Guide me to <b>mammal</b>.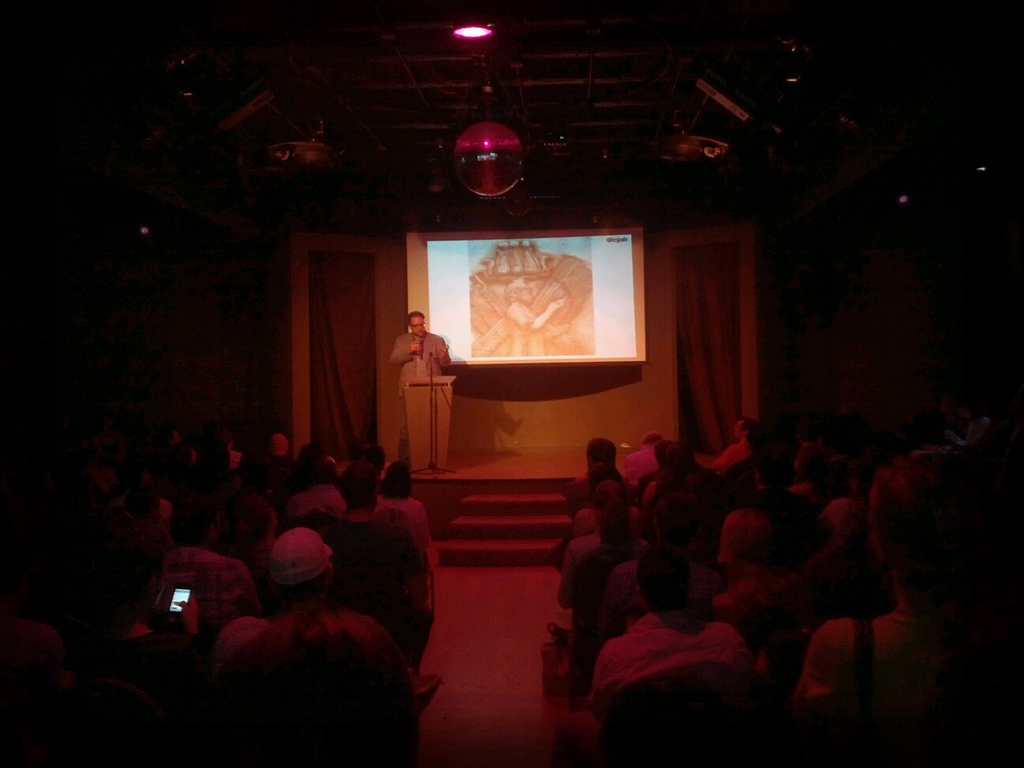
Guidance: bbox=(384, 307, 446, 457).
